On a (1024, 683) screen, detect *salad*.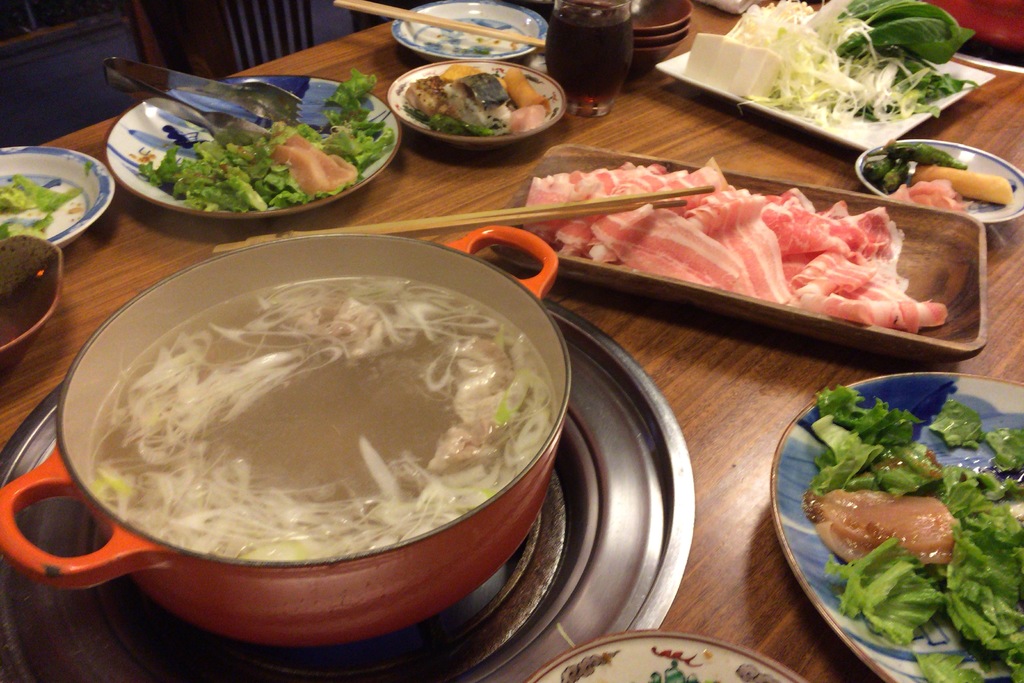
region(139, 84, 375, 226).
